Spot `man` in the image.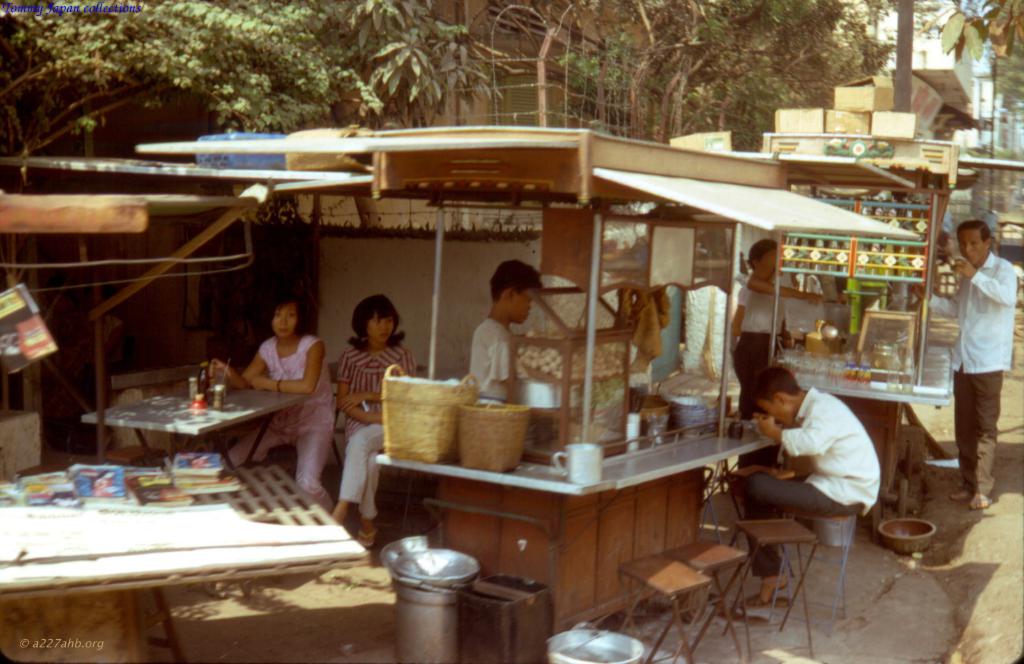
`man` found at l=723, t=360, r=878, b=608.
